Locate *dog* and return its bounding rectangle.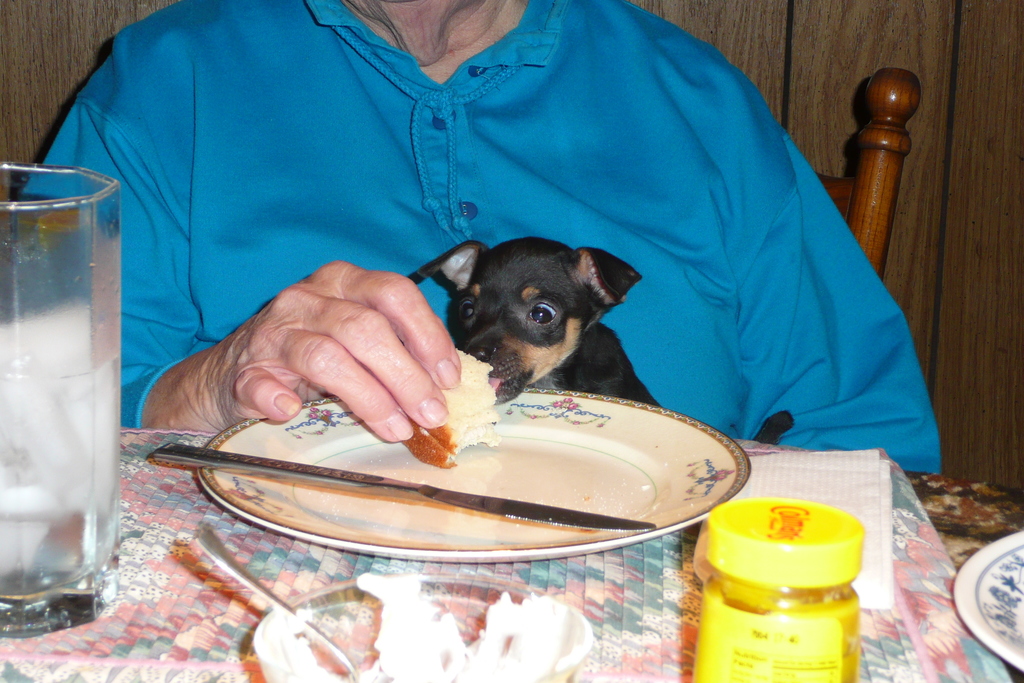
box=[406, 238, 794, 449].
